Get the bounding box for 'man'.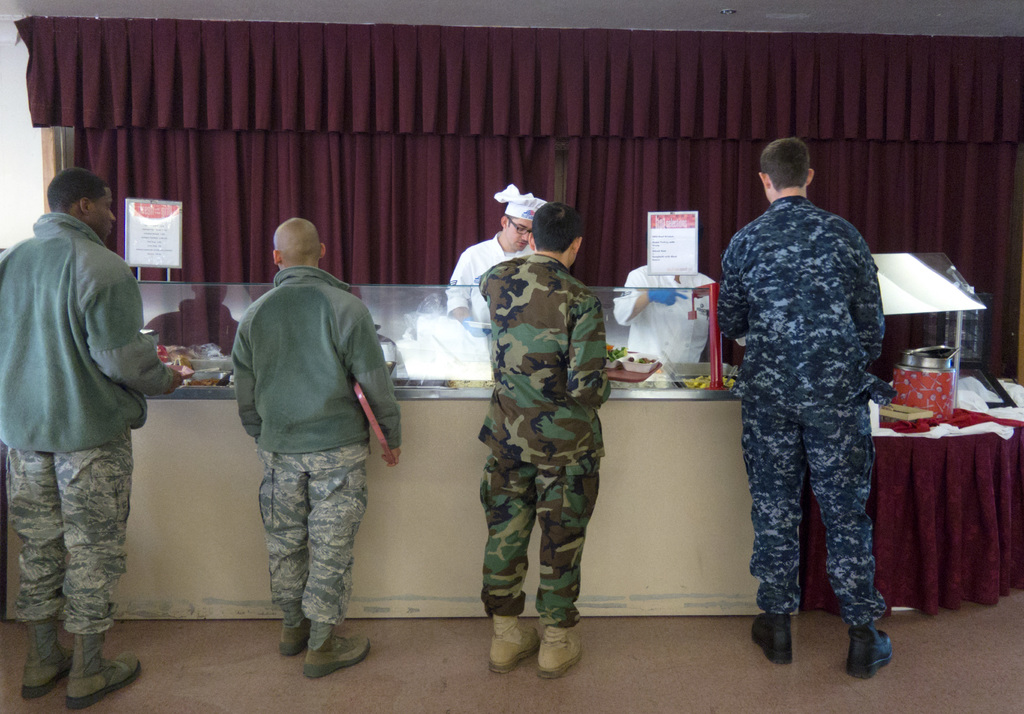
bbox=(447, 183, 548, 357).
